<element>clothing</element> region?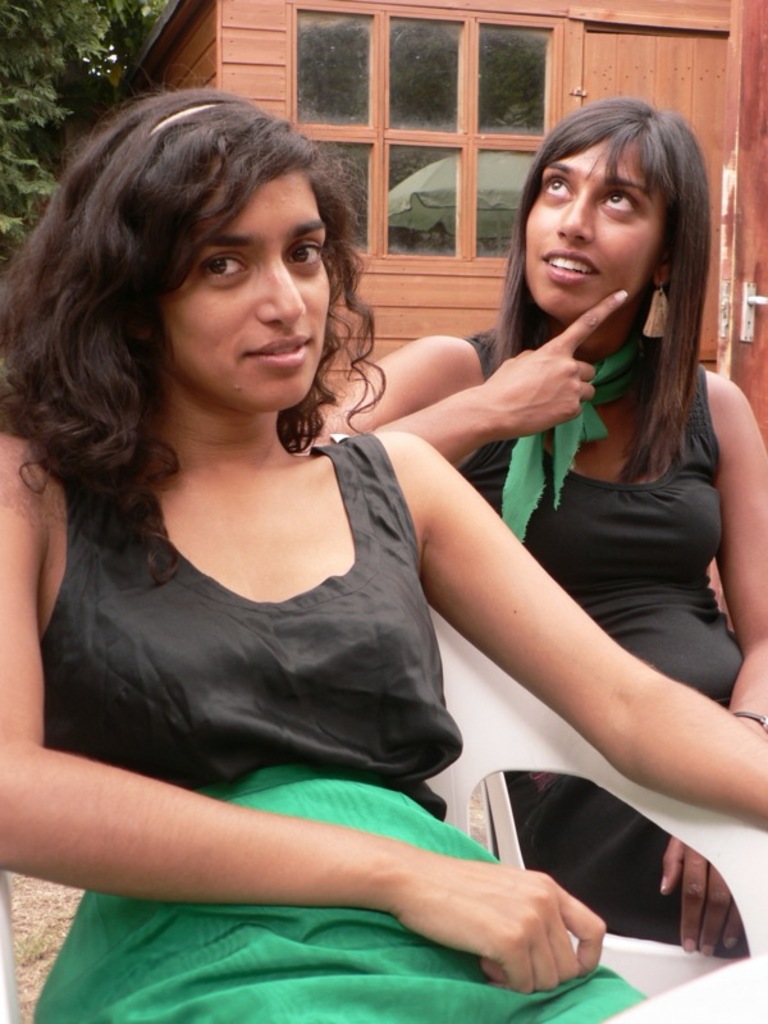
bbox=(430, 274, 735, 884)
